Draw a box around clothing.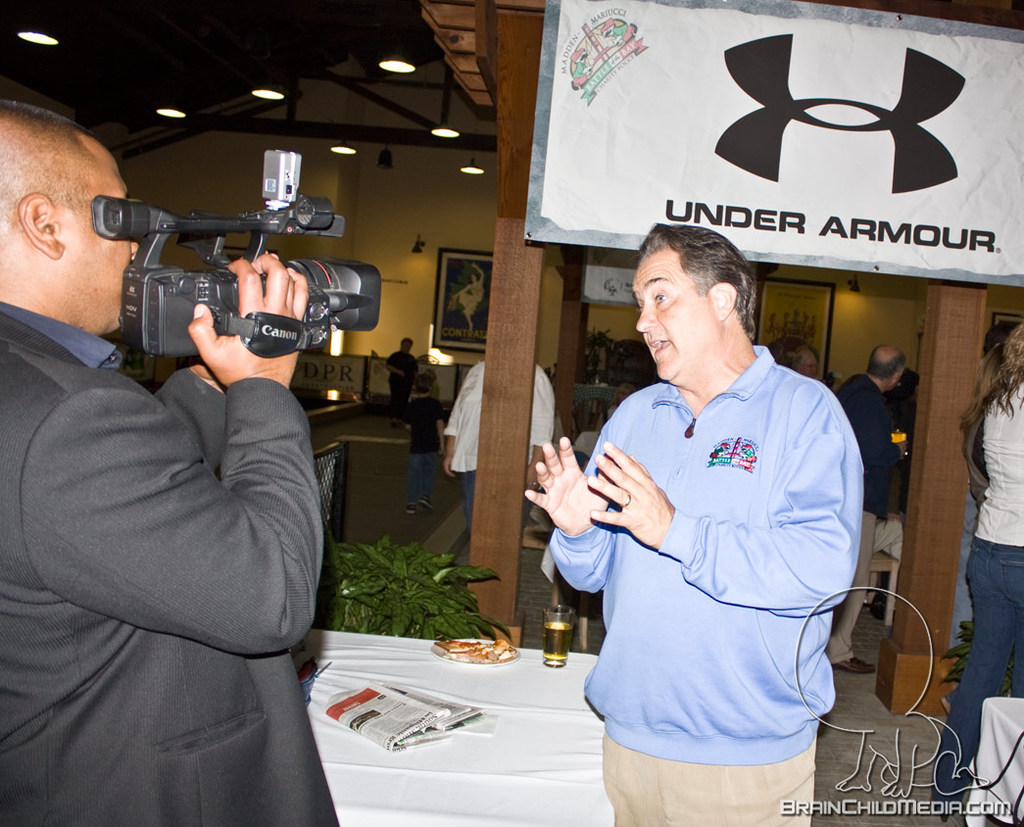
446,350,555,536.
